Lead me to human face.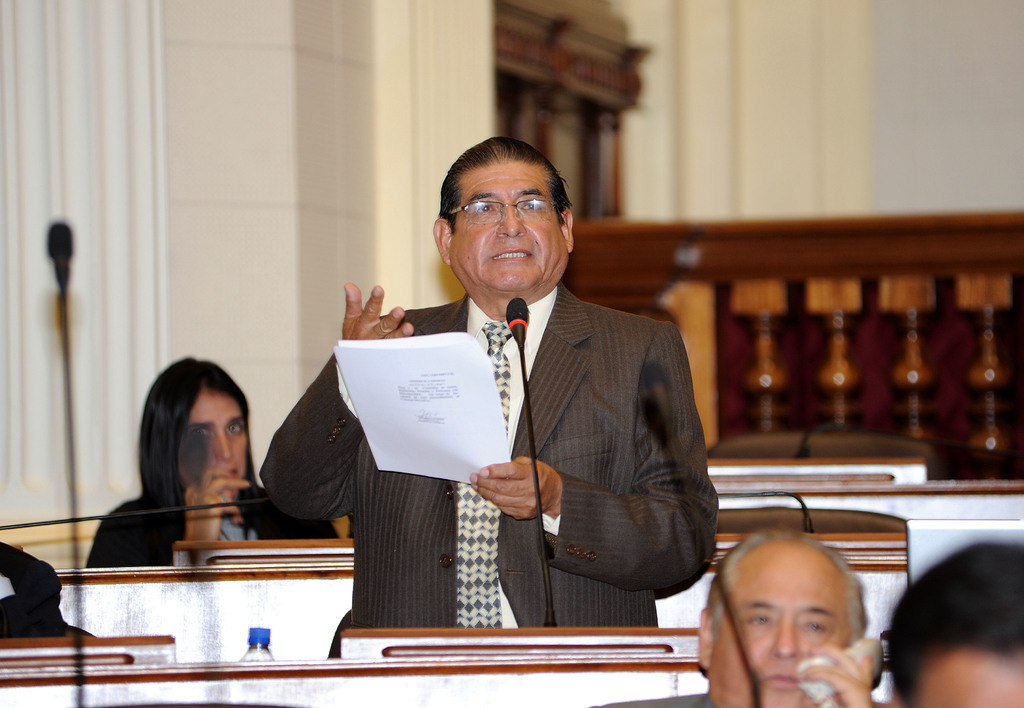
Lead to left=710, top=538, right=854, bottom=707.
